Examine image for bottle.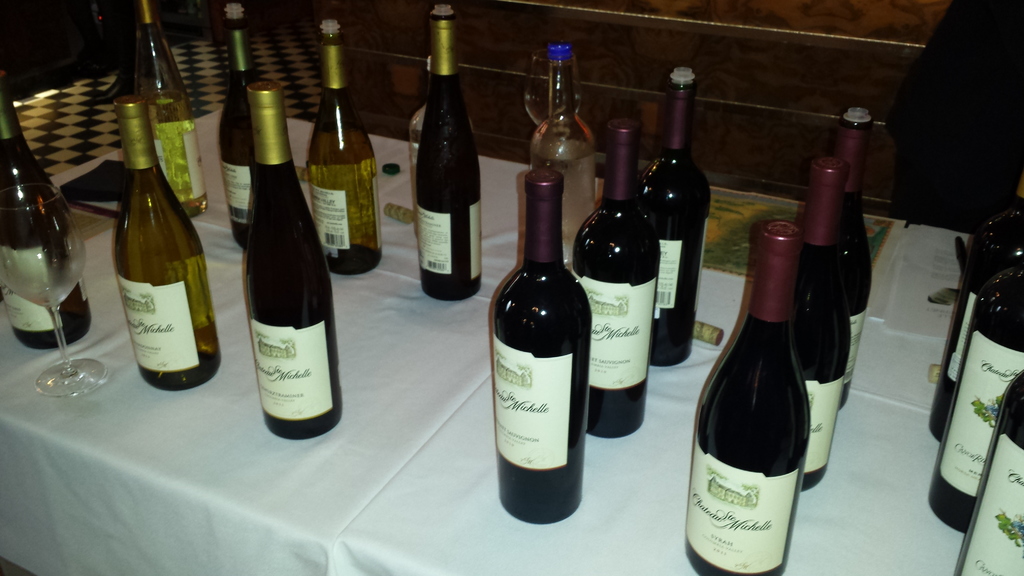
Examination result: Rect(683, 223, 812, 575).
